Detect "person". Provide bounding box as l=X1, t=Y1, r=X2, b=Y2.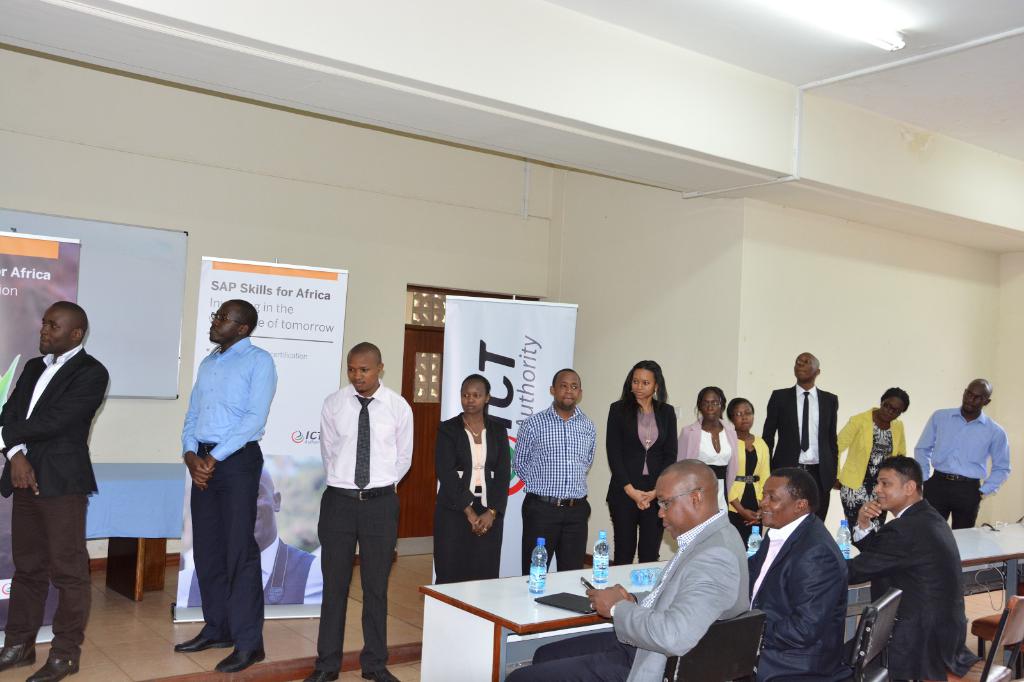
l=769, t=351, r=836, b=525.
